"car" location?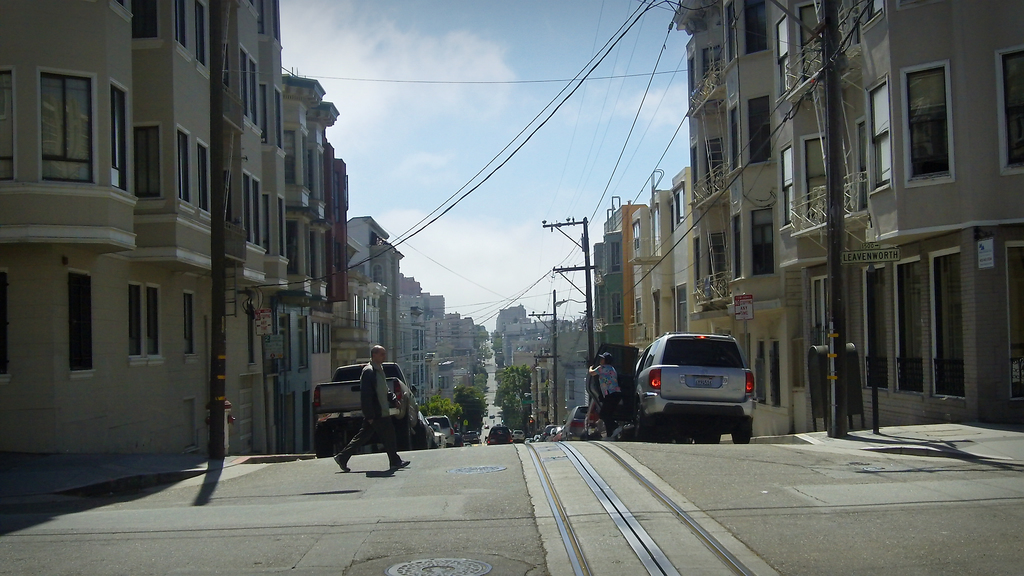
select_region(580, 329, 751, 440)
